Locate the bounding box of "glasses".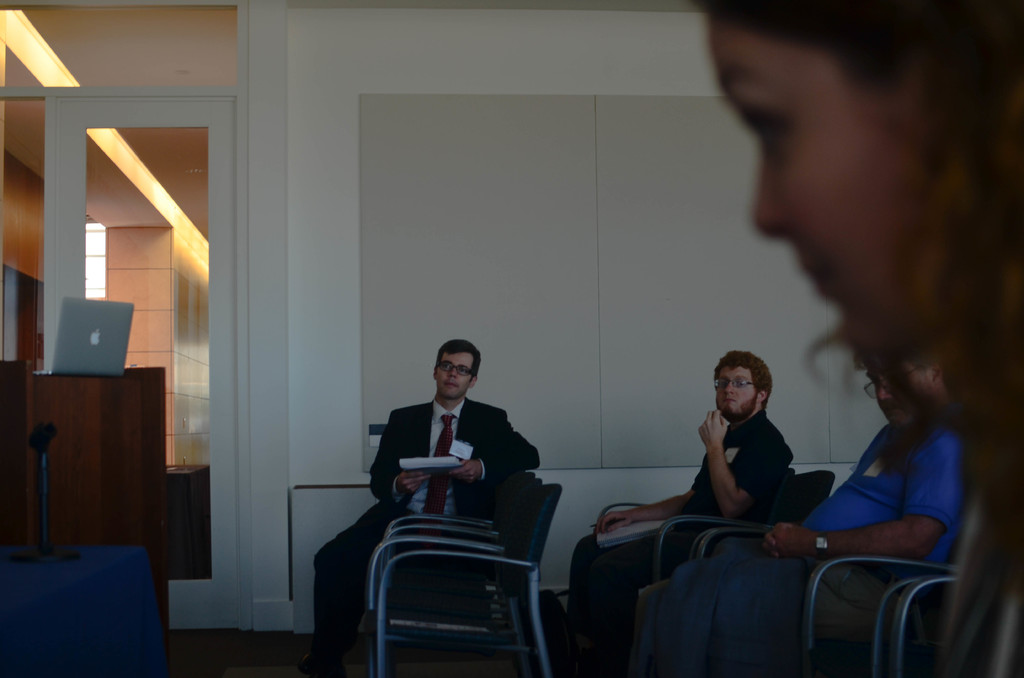
Bounding box: rect(861, 365, 929, 400).
